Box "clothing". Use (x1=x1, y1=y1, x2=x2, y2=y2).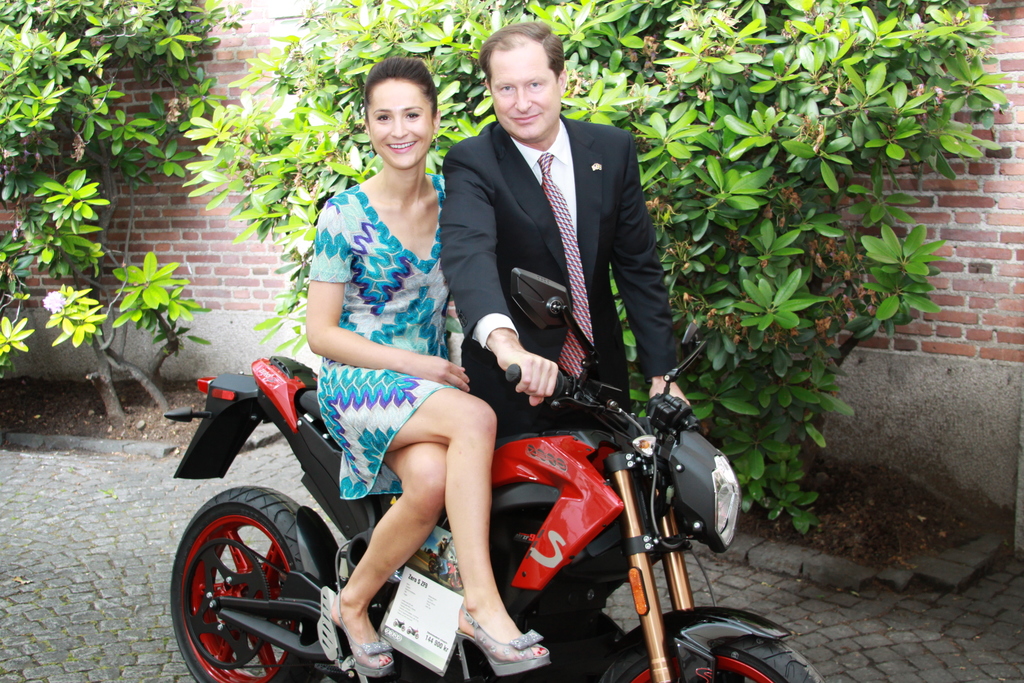
(x1=304, y1=167, x2=459, y2=511).
